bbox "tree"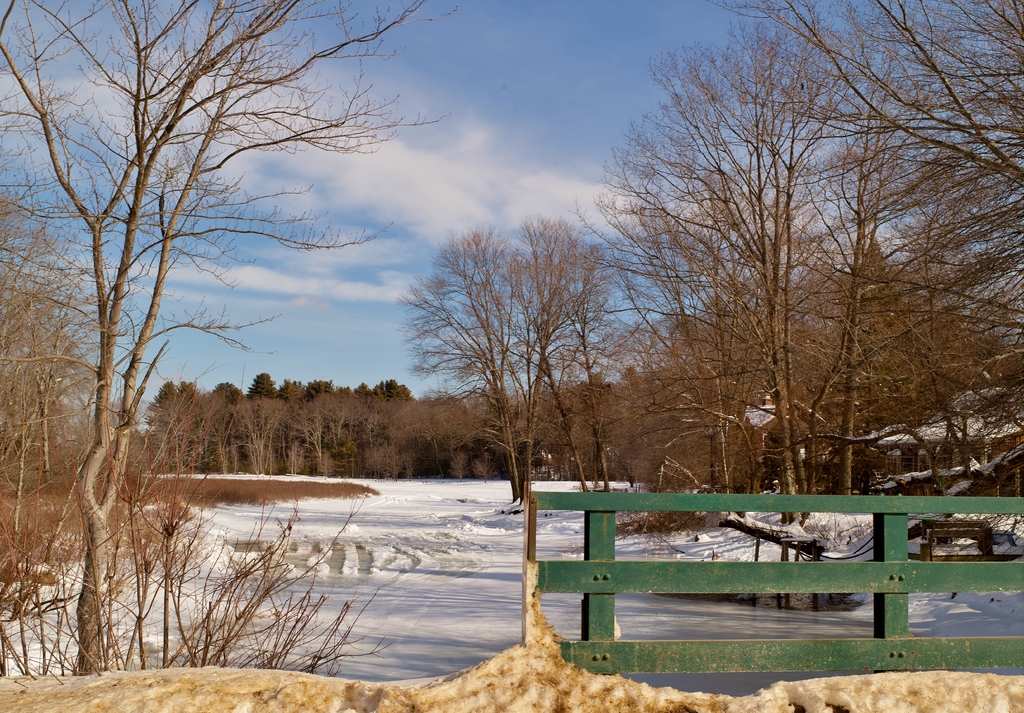
bbox(0, 150, 95, 642)
